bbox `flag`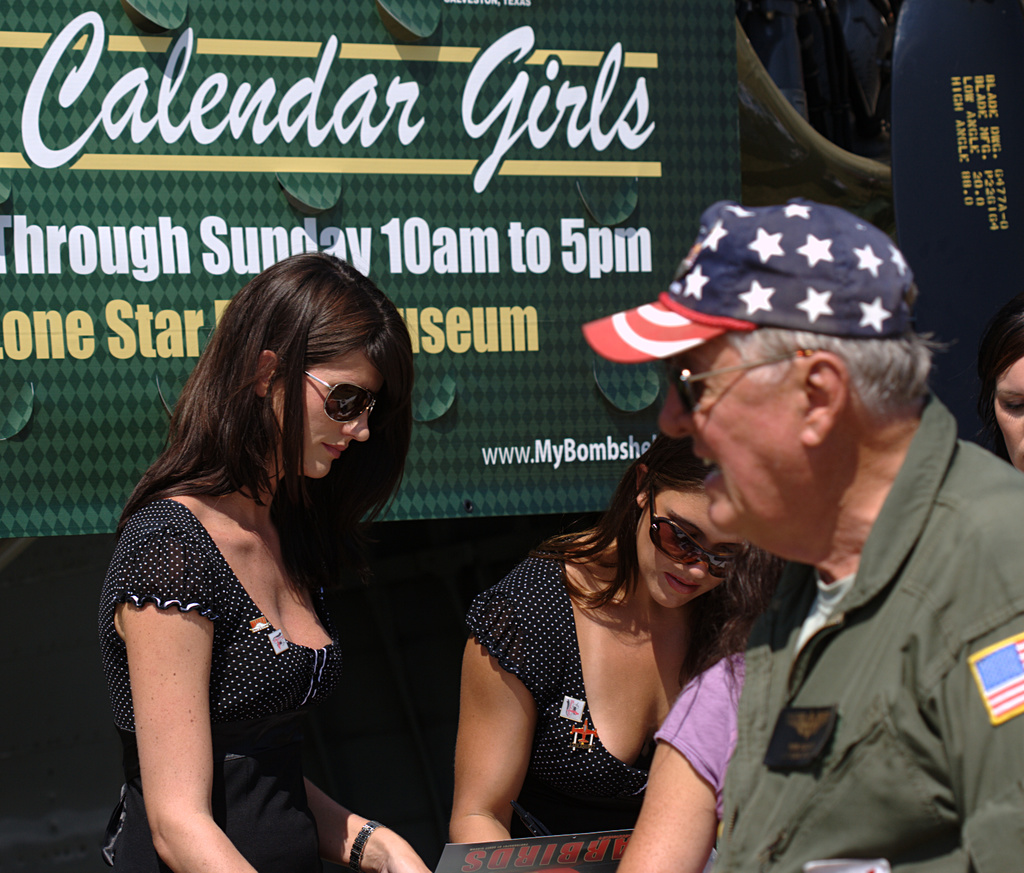
<region>968, 635, 1023, 722</region>
